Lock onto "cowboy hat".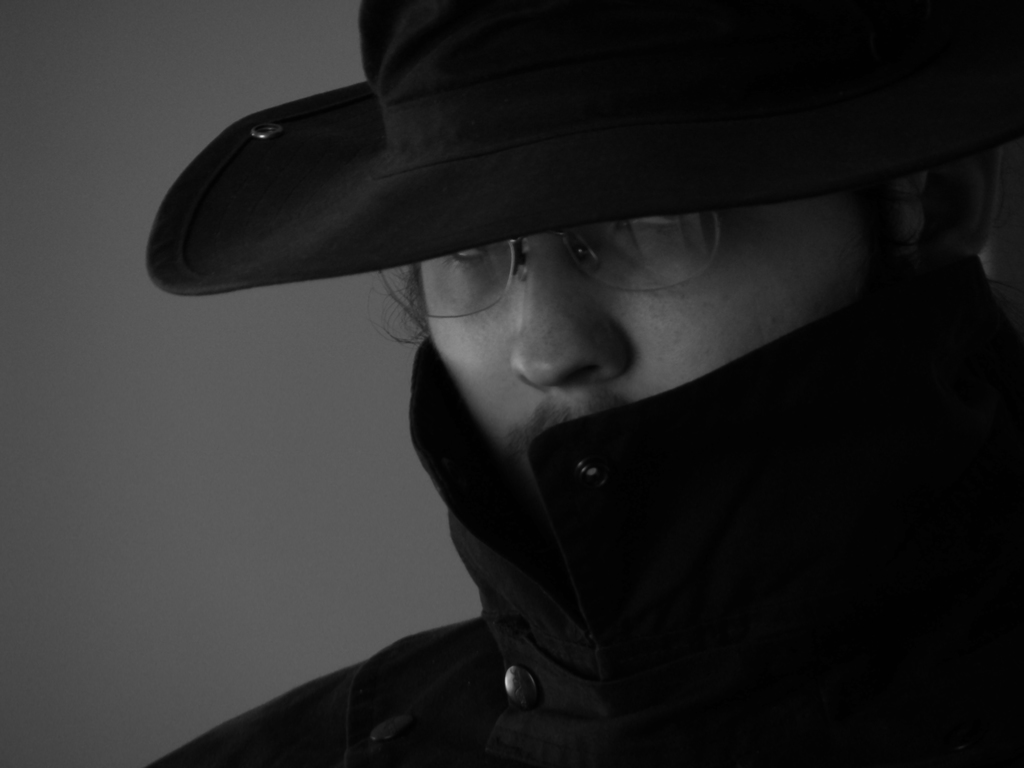
Locked: bbox=(119, 4, 1002, 387).
